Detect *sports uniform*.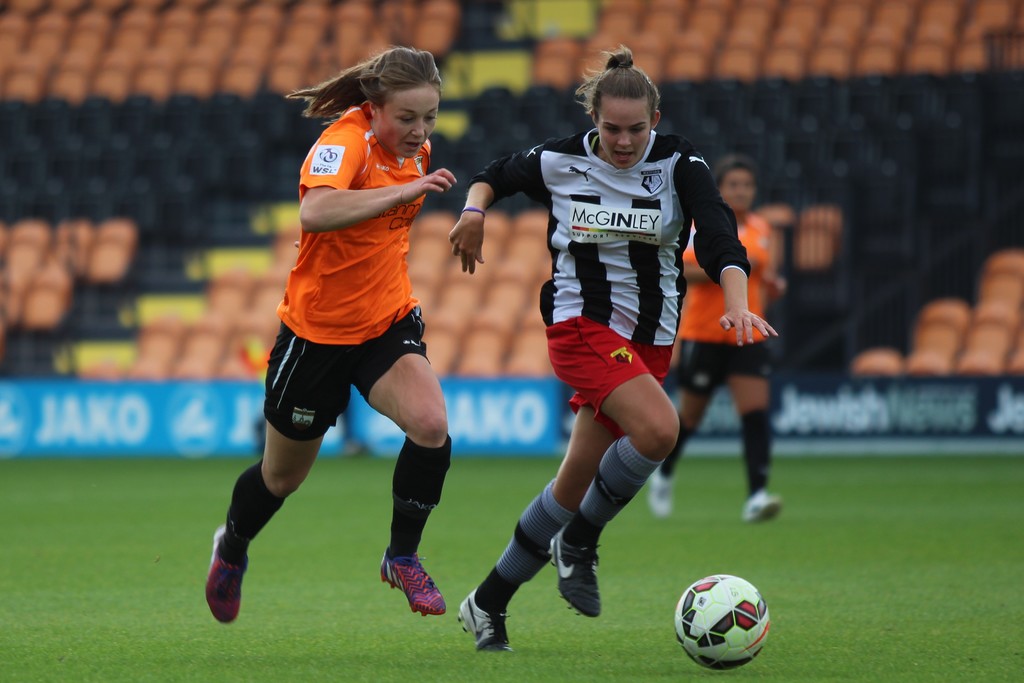
Detected at detection(256, 94, 431, 436).
